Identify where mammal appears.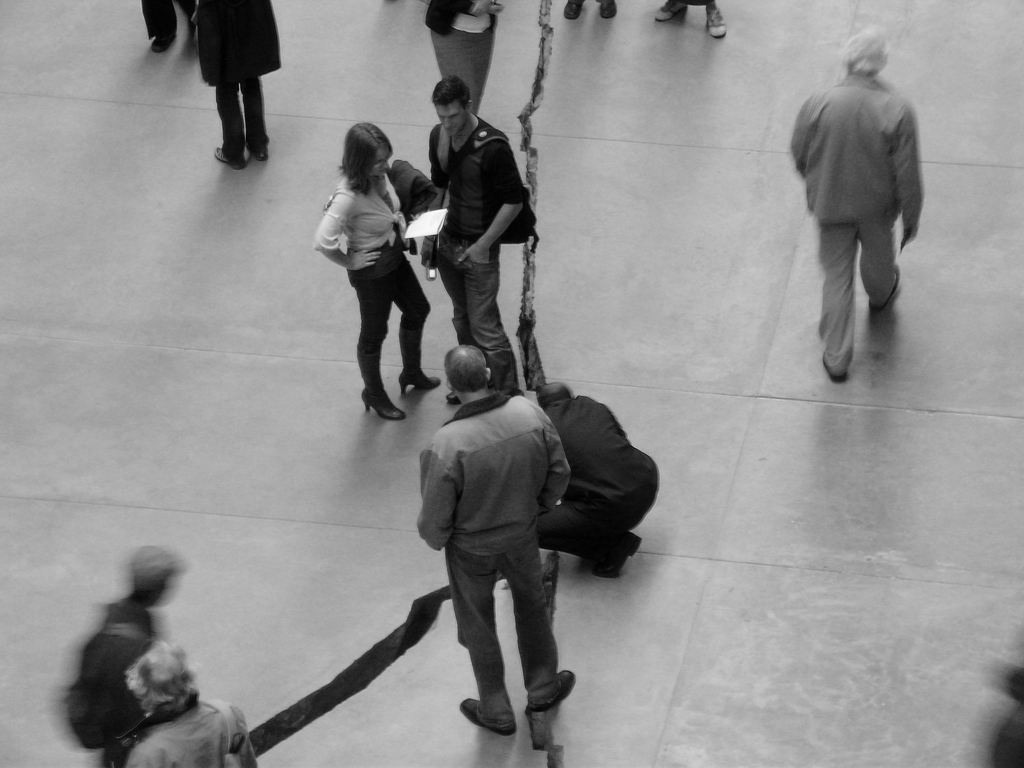
Appears at {"left": 428, "top": 0, "right": 505, "bottom": 114}.
